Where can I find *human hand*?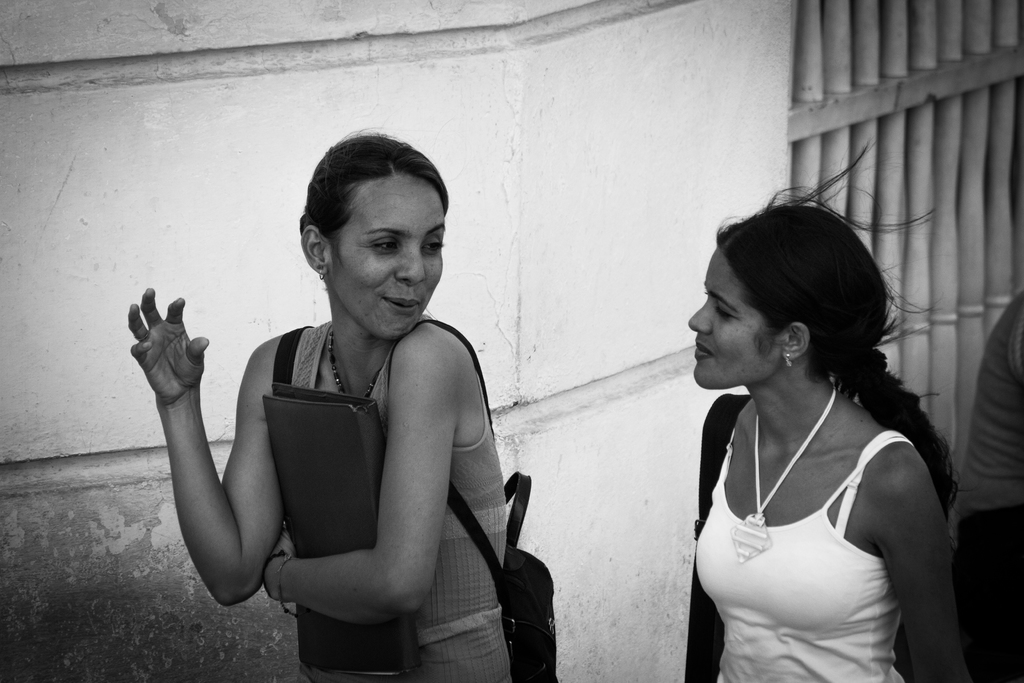
You can find it at bbox=[266, 524, 296, 602].
